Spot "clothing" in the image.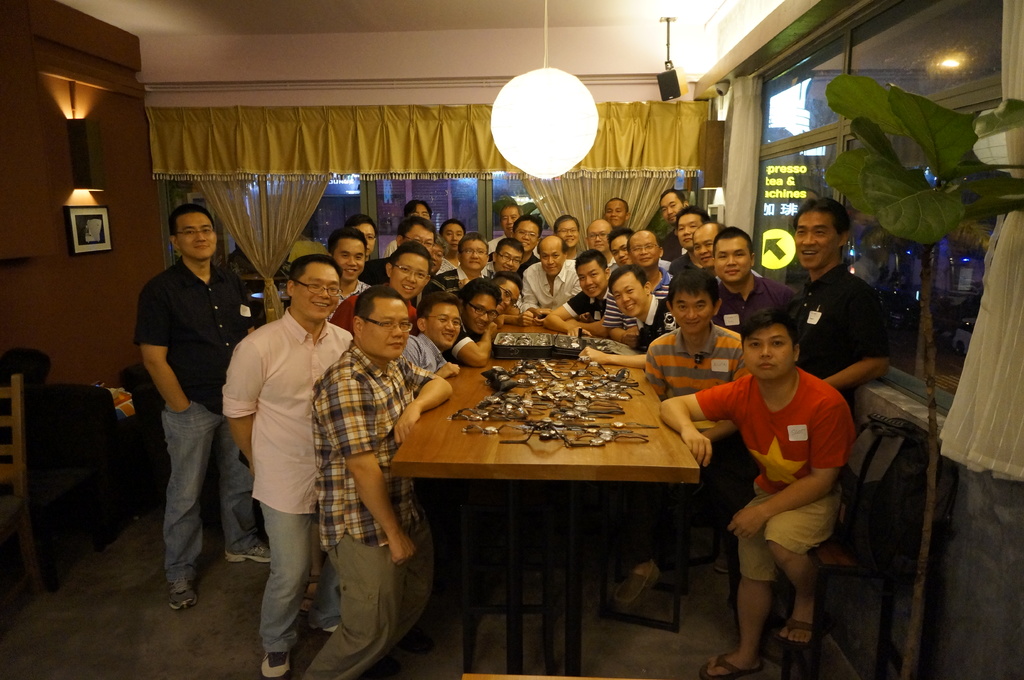
"clothing" found at x1=129, y1=200, x2=246, y2=587.
